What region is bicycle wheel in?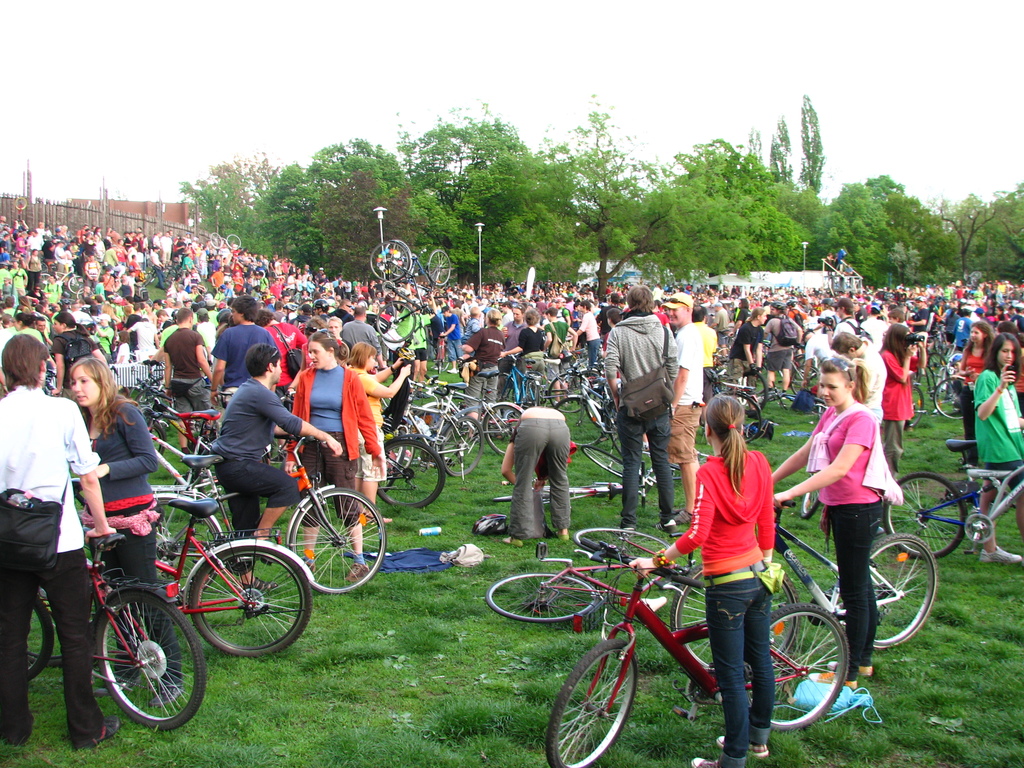
region(478, 404, 526, 461).
